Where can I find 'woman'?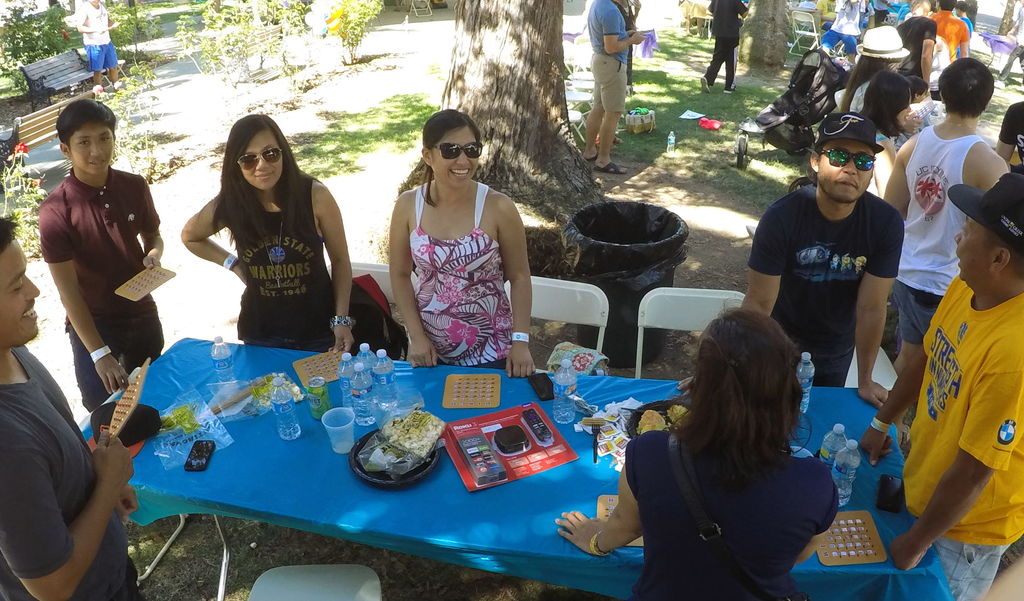
You can find it at select_region(373, 108, 532, 381).
